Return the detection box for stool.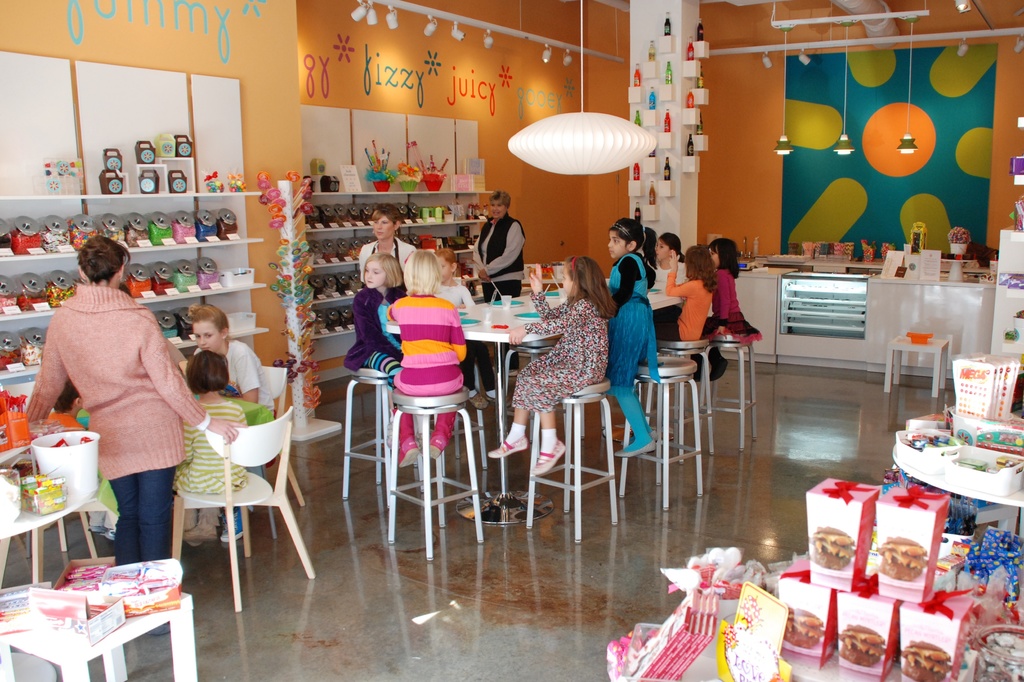
(707, 333, 761, 447).
